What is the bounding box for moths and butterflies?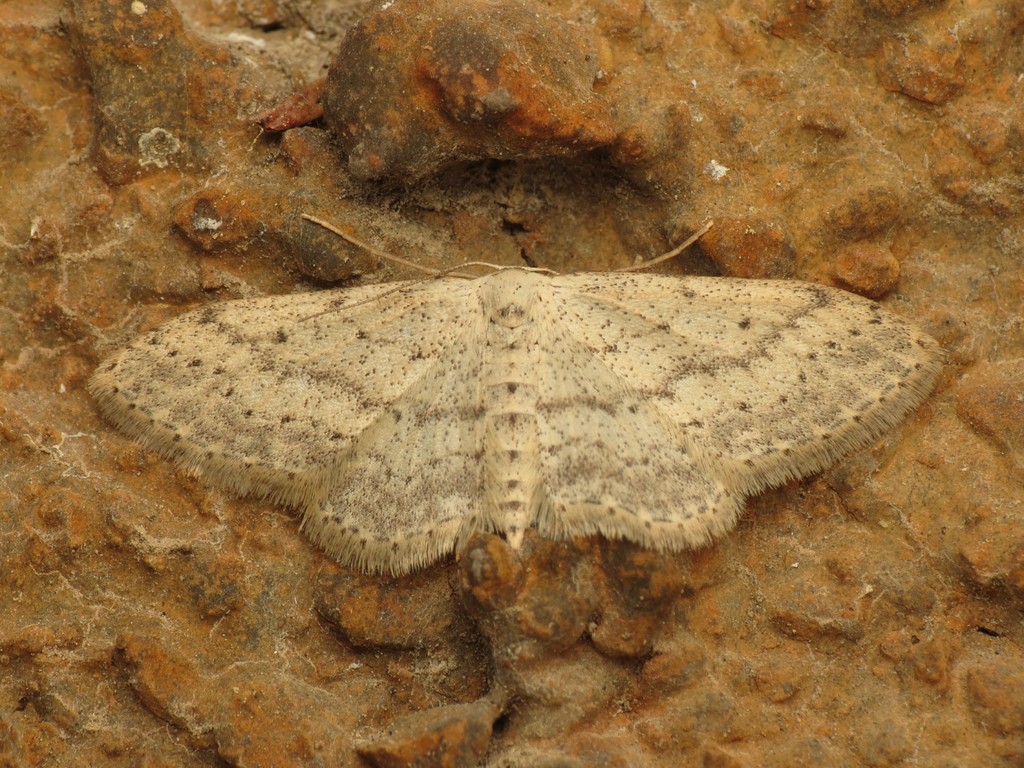
bbox(89, 220, 947, 577).
